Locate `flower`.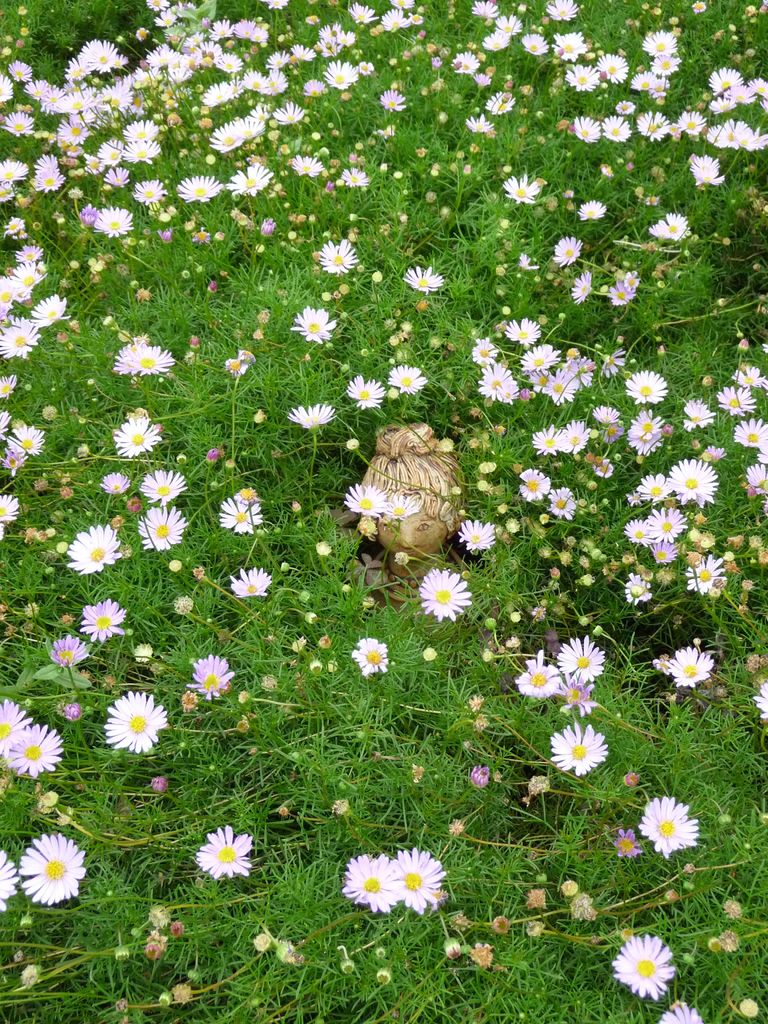
Bounding box: left=116, top=344, right=177, bottom=379.
